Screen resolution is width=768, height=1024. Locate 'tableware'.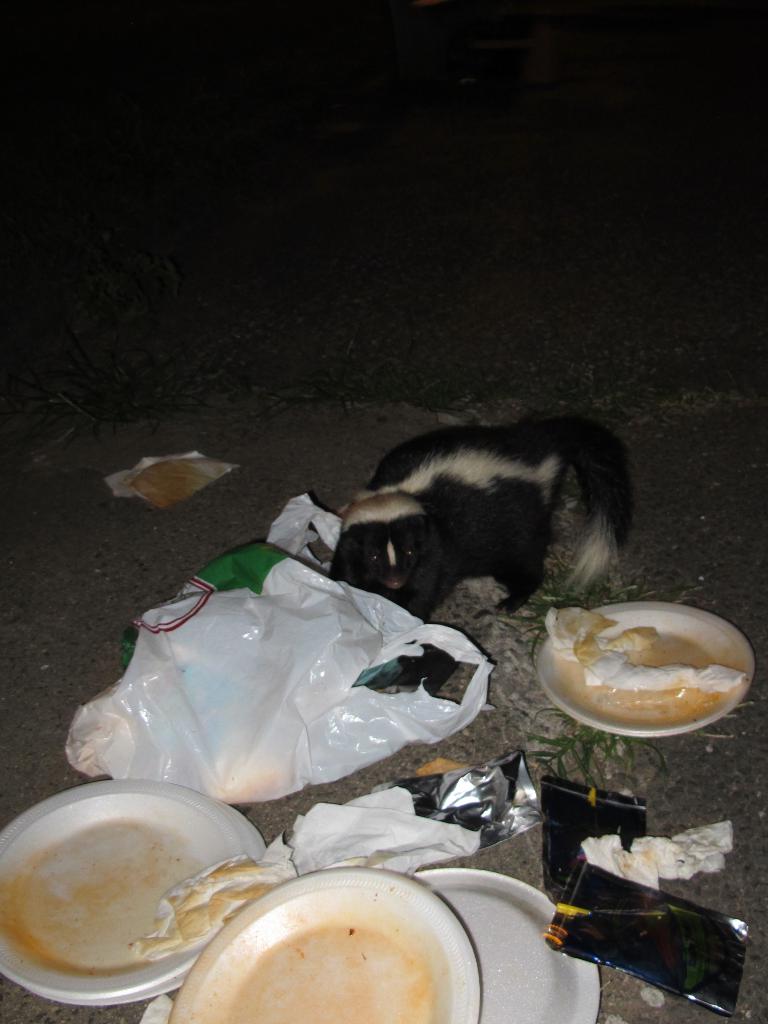
<box>535,601,764,739</box>.
